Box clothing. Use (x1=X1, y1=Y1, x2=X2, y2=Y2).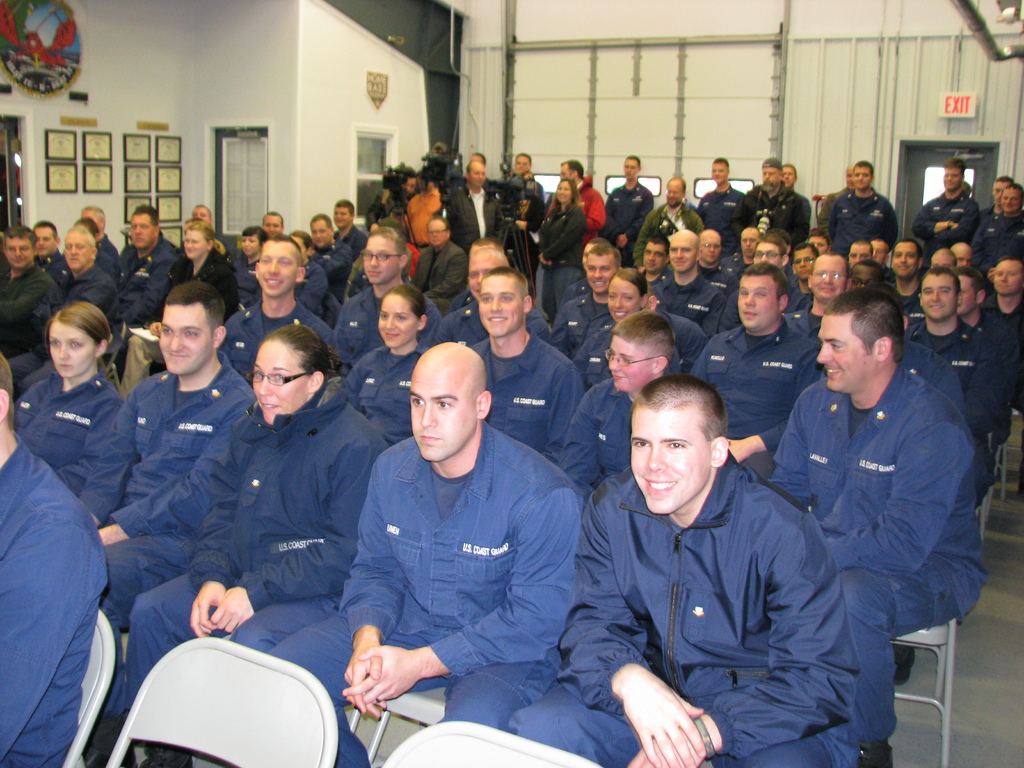
(x1=504, y1=456, x2=858, y2=767).
